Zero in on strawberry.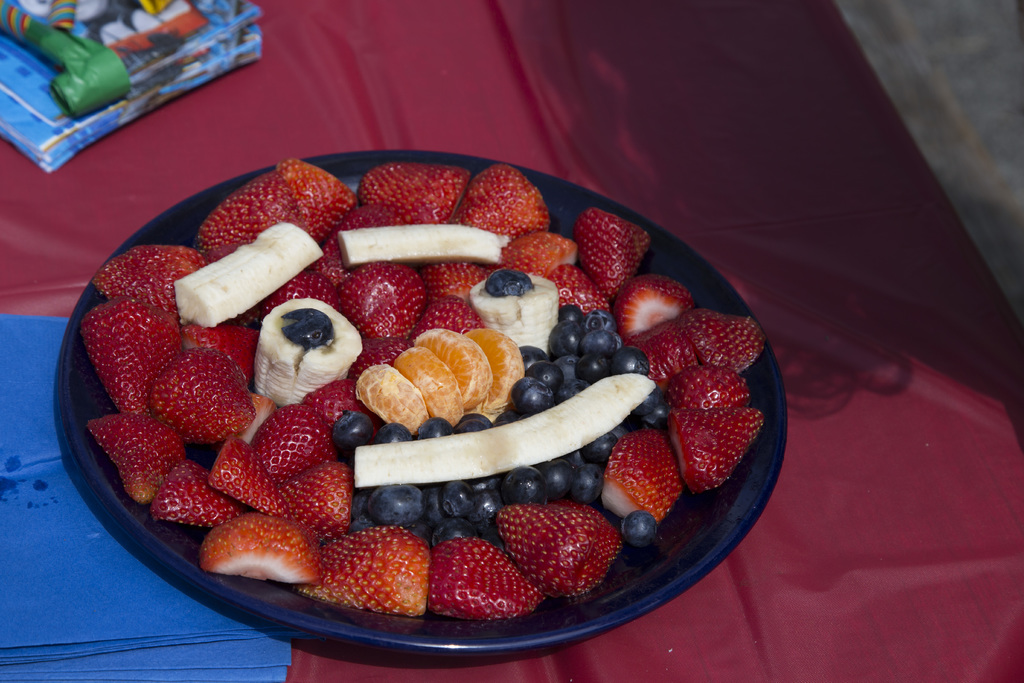
Zeroed in: bbox(685, 309, 766, 369).
